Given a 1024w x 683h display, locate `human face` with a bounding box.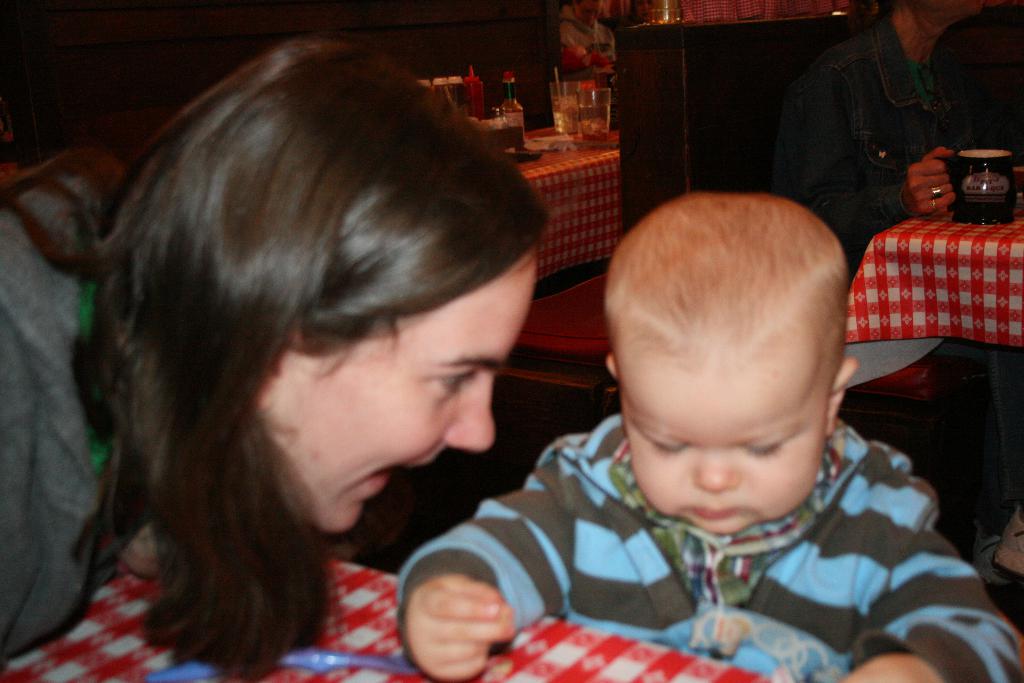
Located: 625, 366, 829, 533.
